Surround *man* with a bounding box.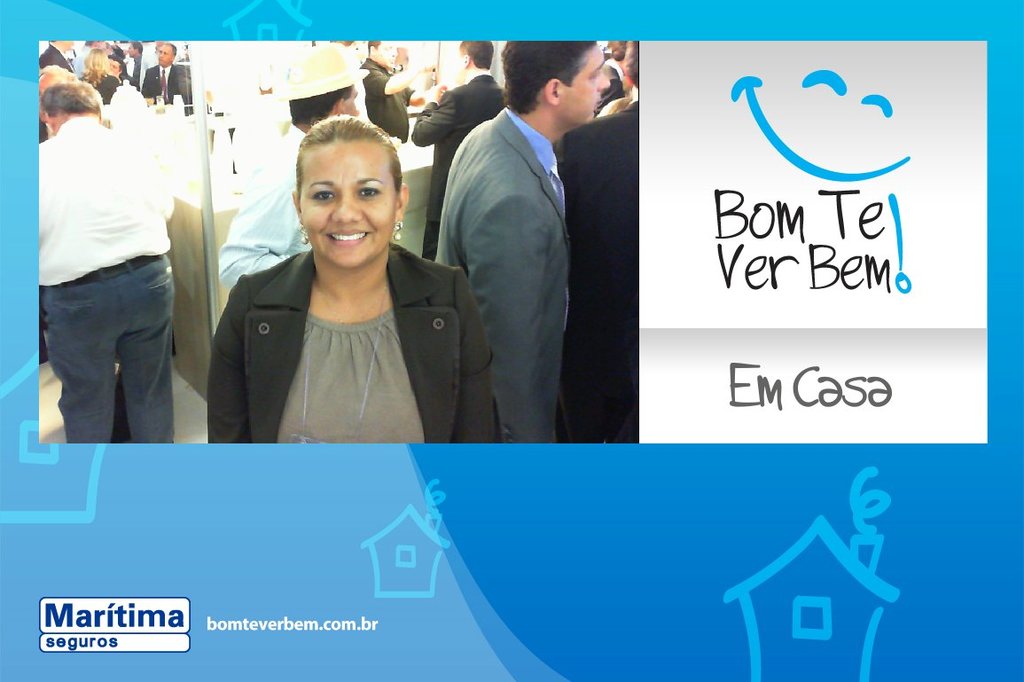
box(361, 35, 424, 139).
